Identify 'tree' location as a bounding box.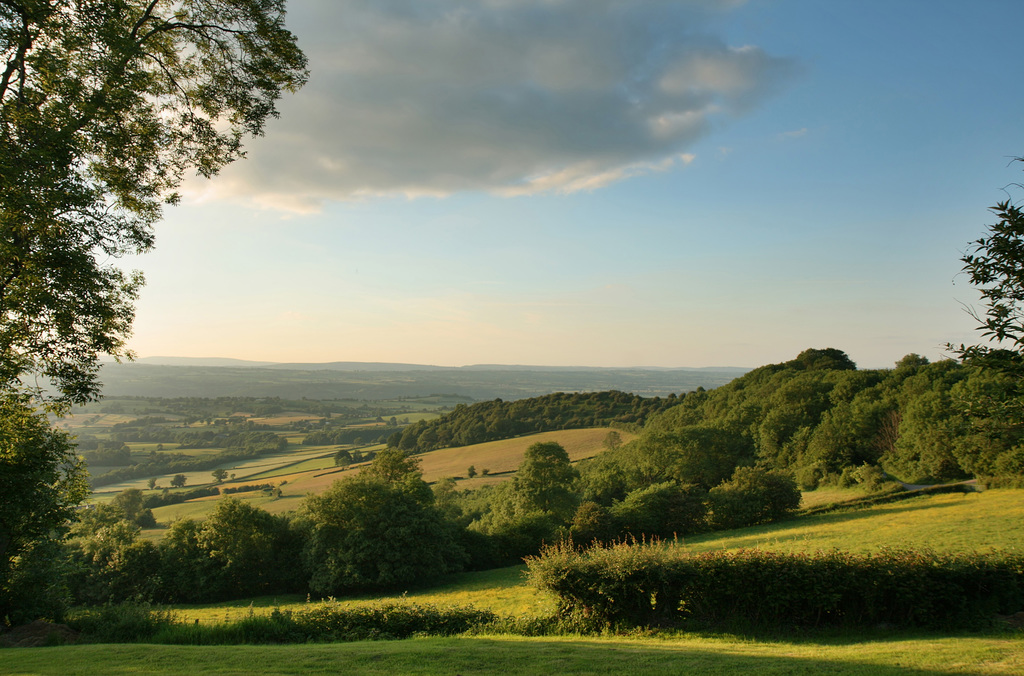
l=947, t=154, r=1023, b=407.
